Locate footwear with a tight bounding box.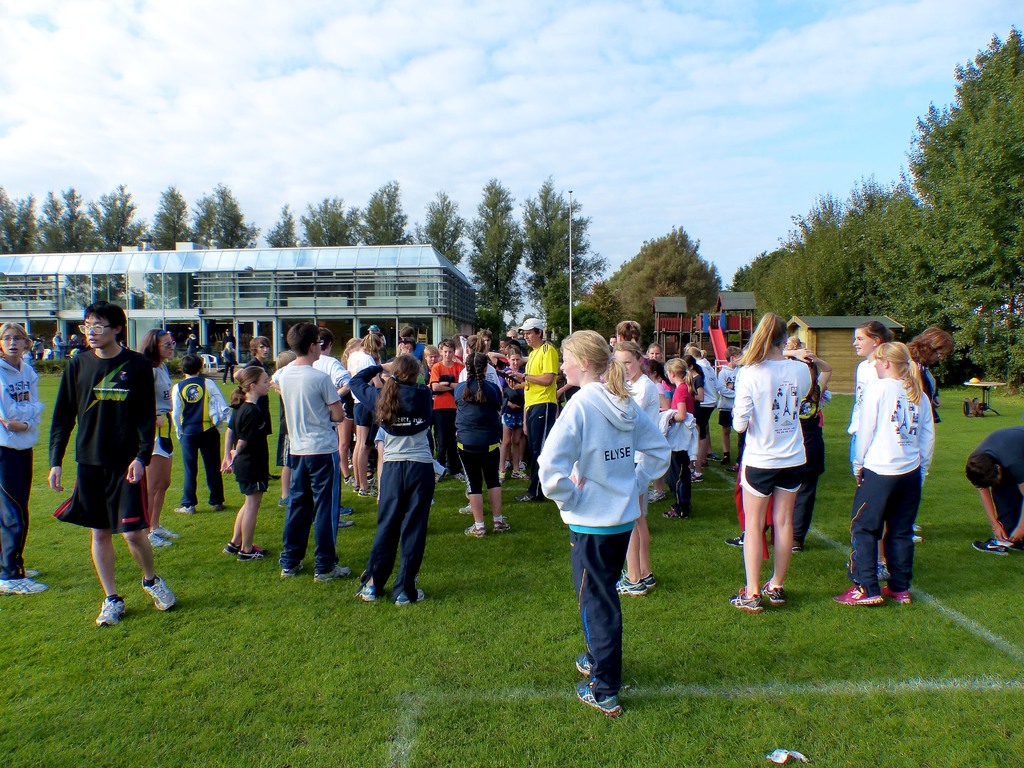
detection(458, 499, 477, 512).
